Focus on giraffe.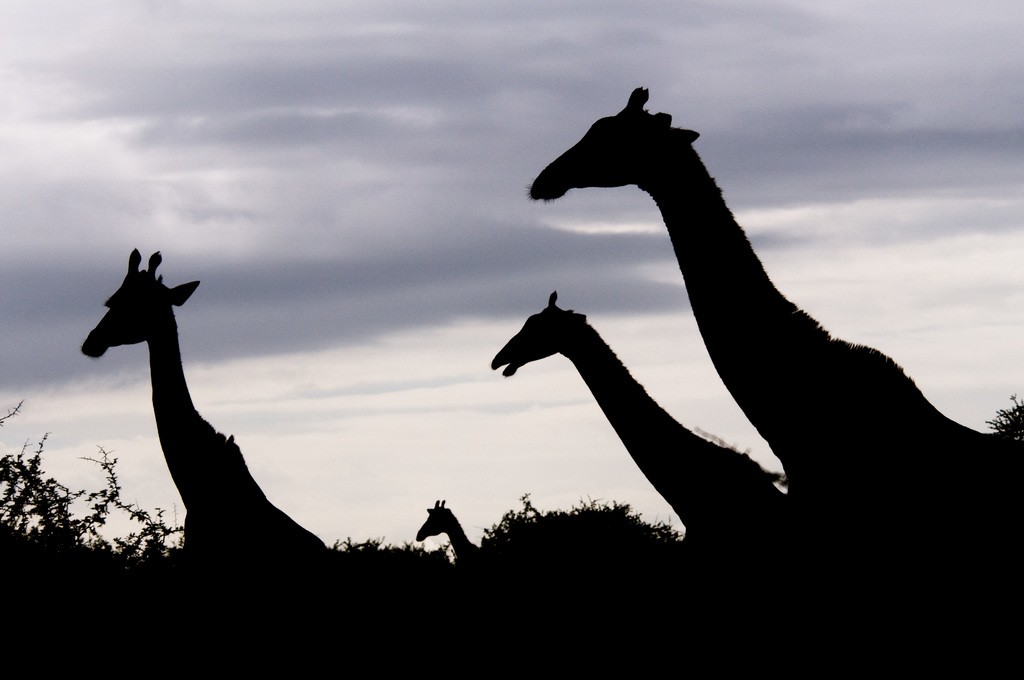
Focused at locate(527, 86, 1023, 551).
